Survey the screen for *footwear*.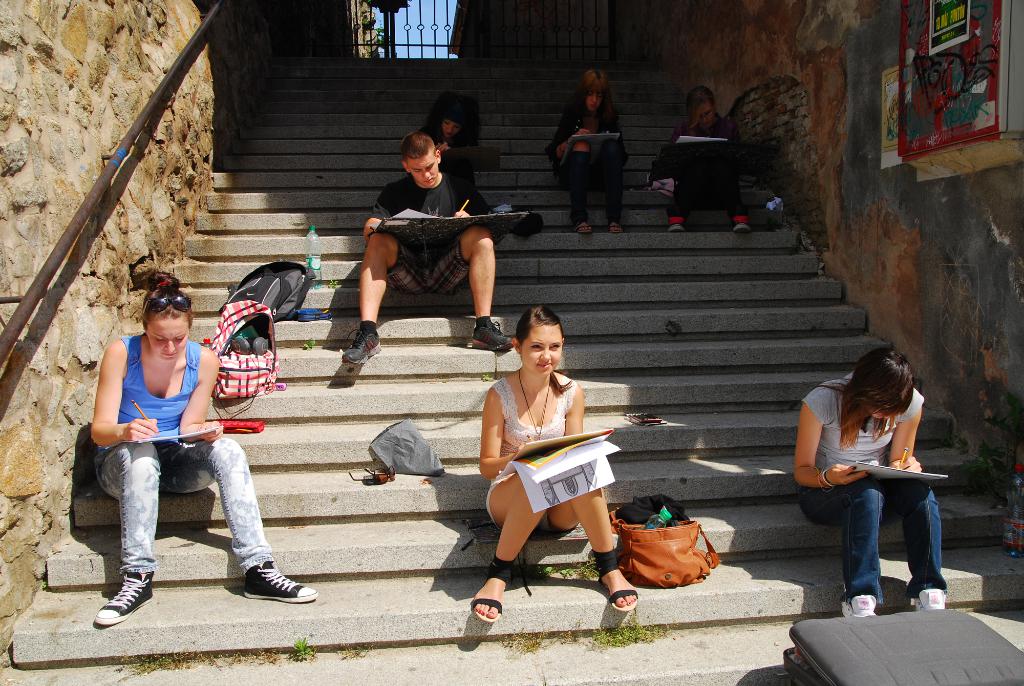
Survey found: l=671, t=222, r=685, b=232.
